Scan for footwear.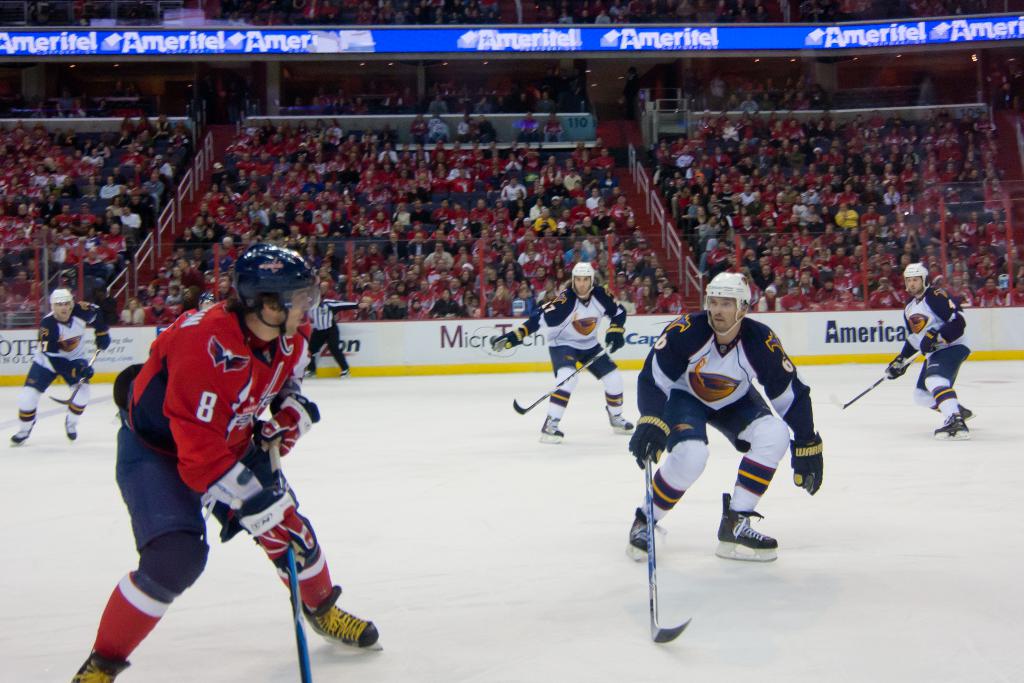
Scan result: crop(279, 587, 368, 662).
